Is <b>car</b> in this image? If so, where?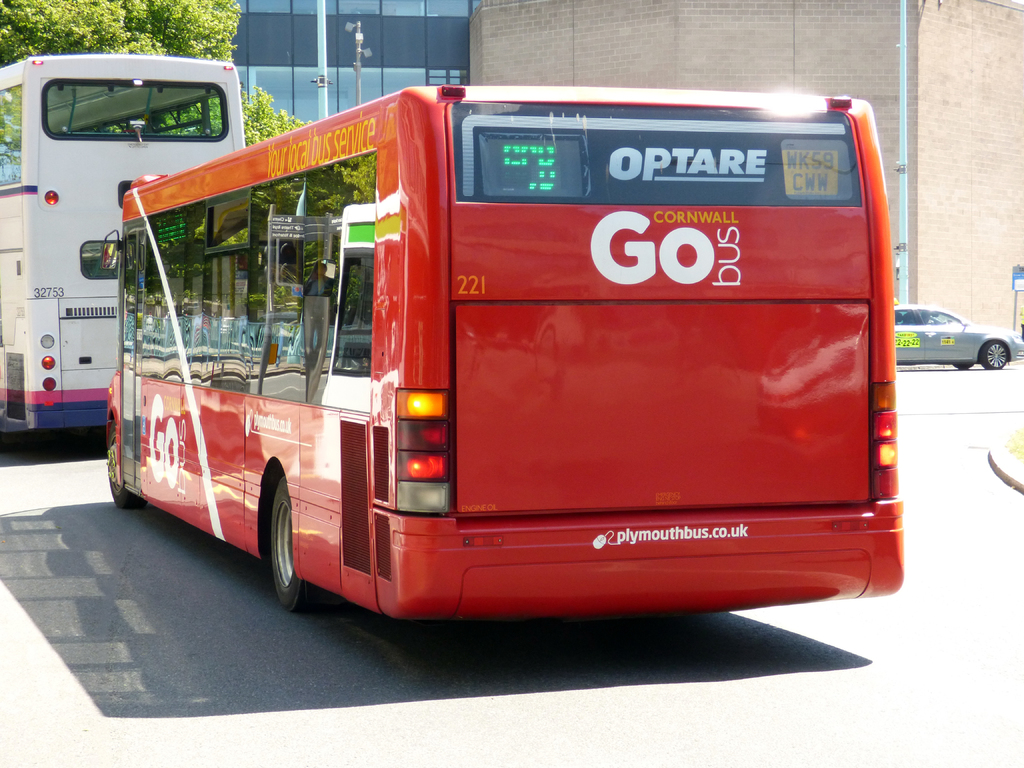
Yes, at 903 294 1020 377.
